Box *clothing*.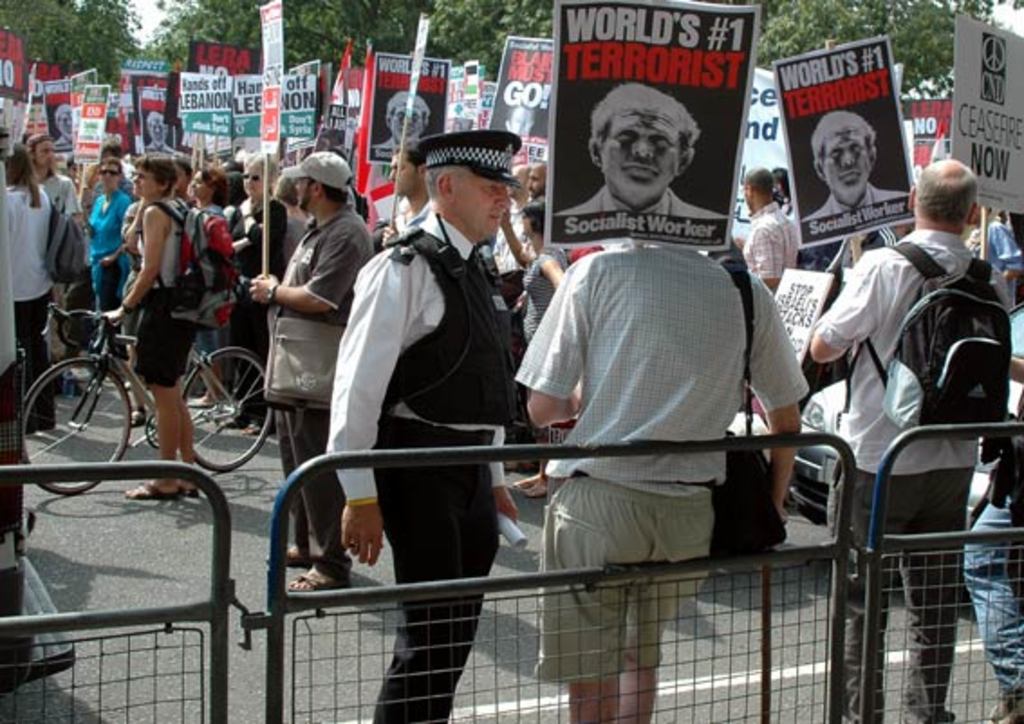
567/186/742/231.
